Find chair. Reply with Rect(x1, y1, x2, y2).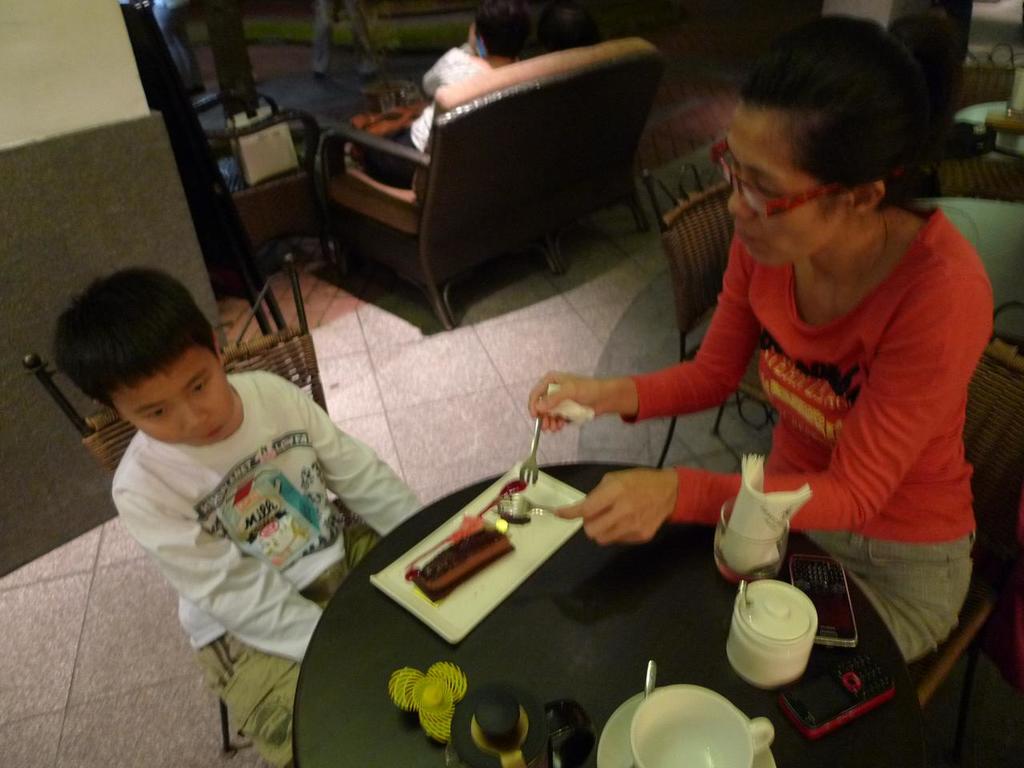
Rect(645, 146, 777, 466).
